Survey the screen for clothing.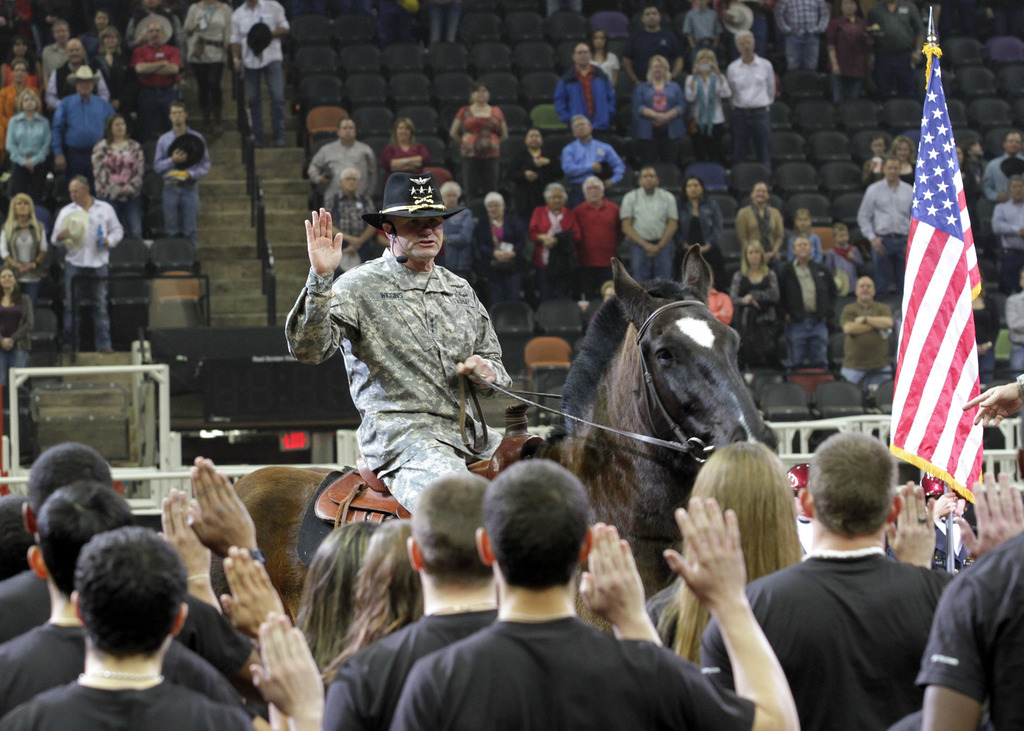
Survey found: {"x1": 863, "y1": 0, "x2": 929, "y2": 102}.
